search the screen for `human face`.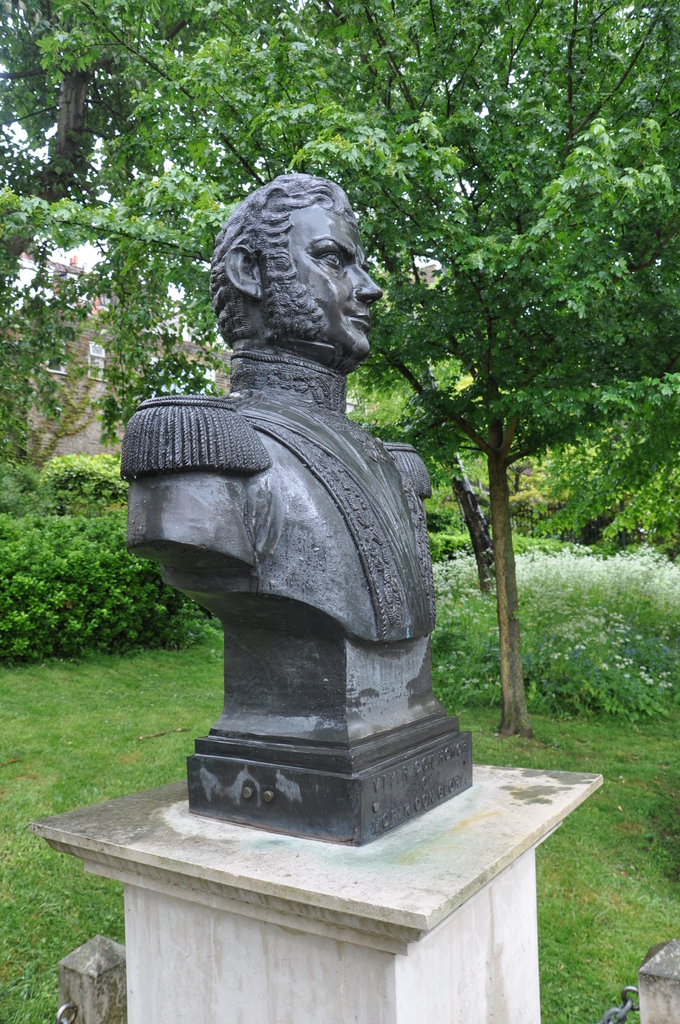
Found at bbox(280, 196, 385, 361).
